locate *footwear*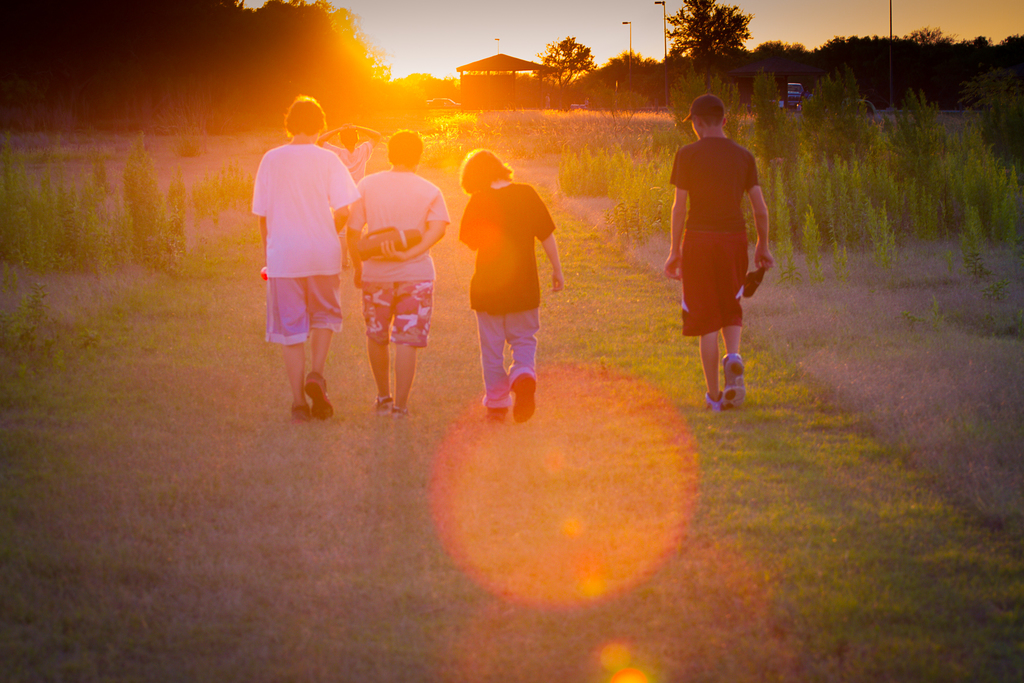
box(515, 368, 536, 425)
